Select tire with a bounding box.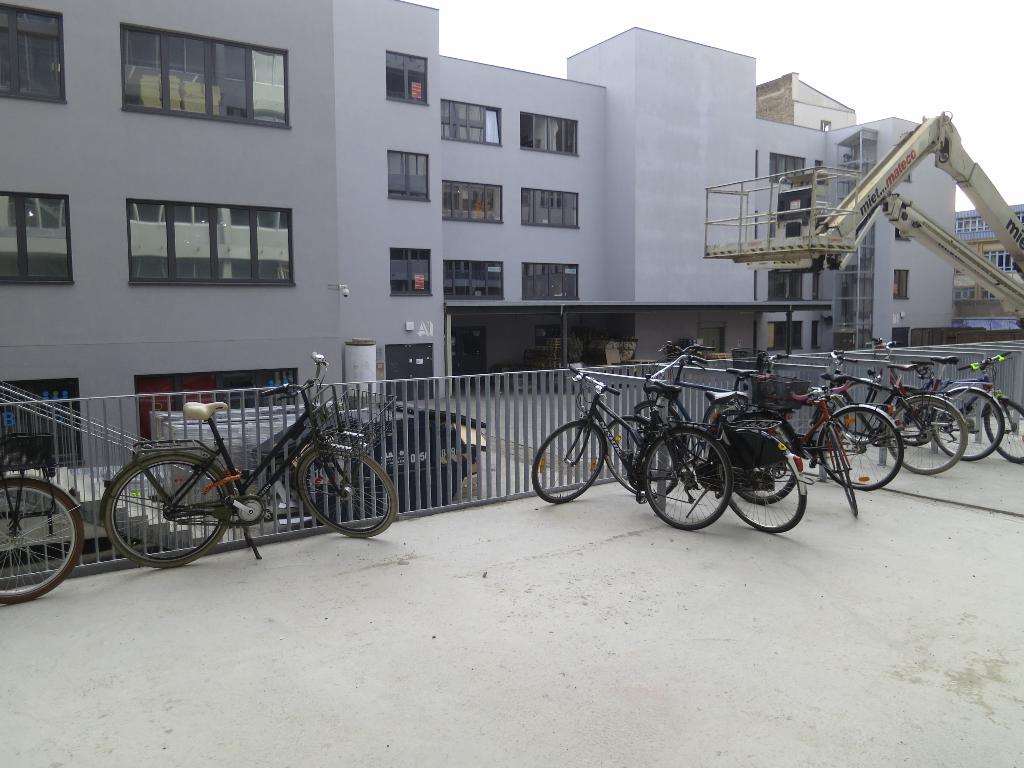
l=532, t=421, r=604, b=505.
